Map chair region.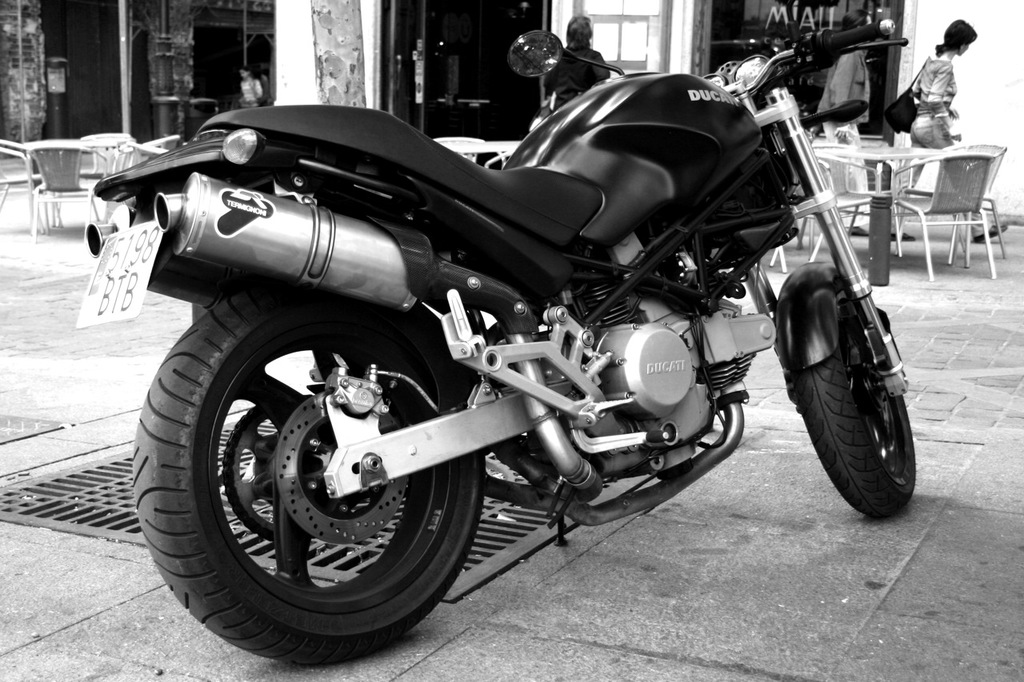
Mapped to crop(107, 134, 178, 219).
